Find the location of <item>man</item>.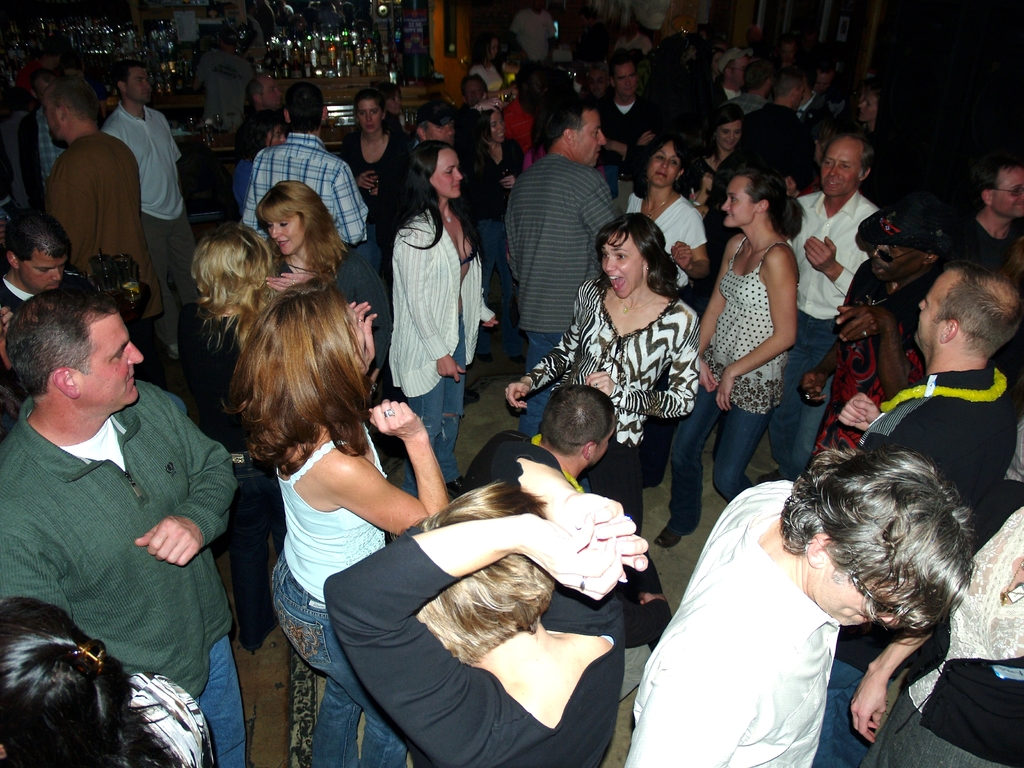
Location: region(755, 130, 898, 484).
